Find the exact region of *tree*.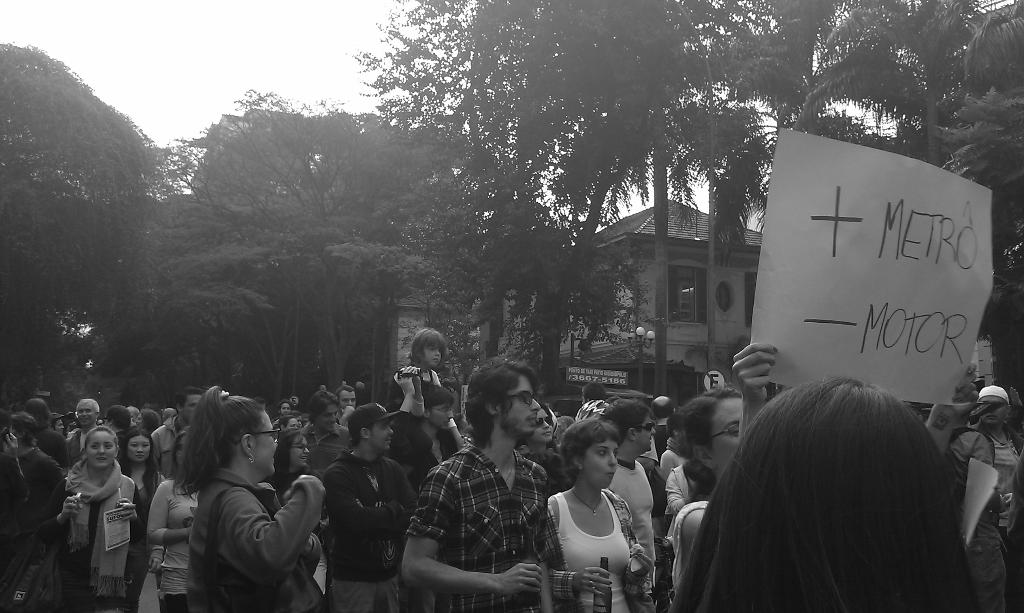
Exact region: box(81, 182, 300, 401).
